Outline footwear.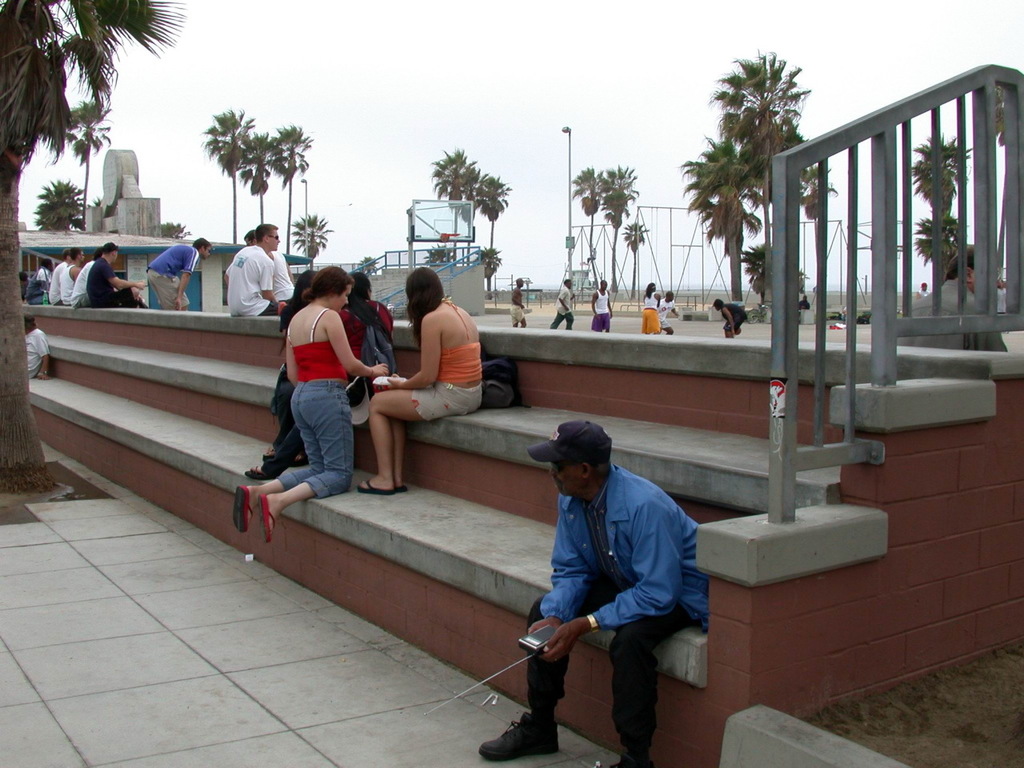
Outline: 244:462:277:482.
